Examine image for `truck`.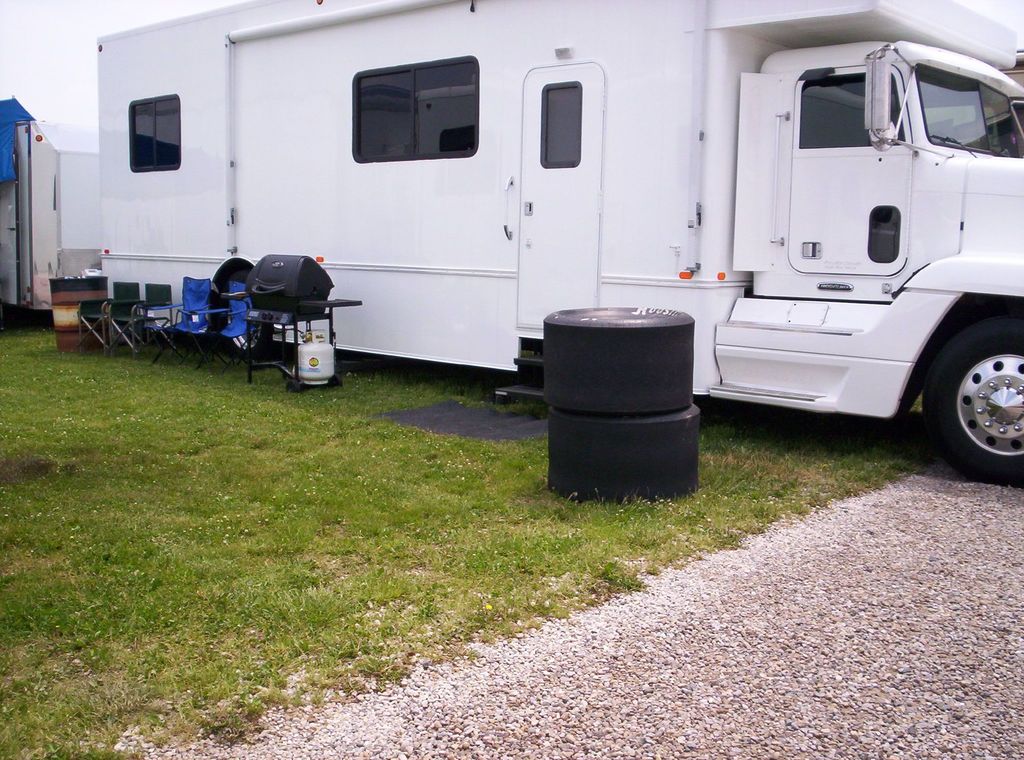
Examination result: [x1=594, y1=0, x2=1023, y2=496].
